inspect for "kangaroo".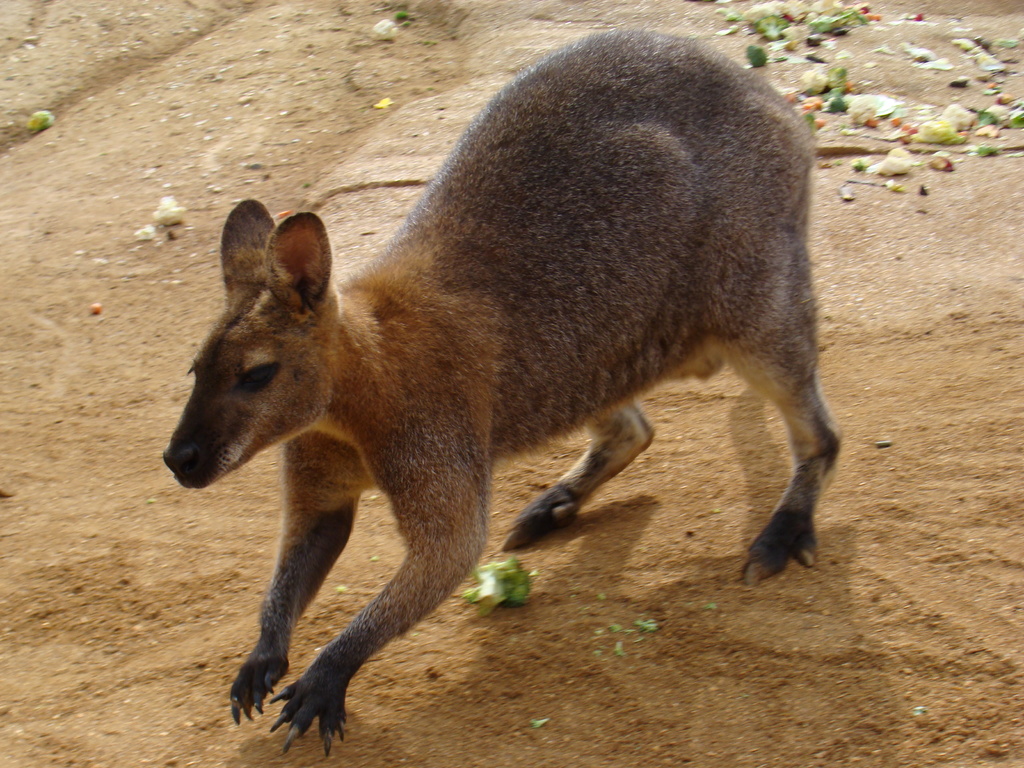
Inspection: BBox(161, 26, 848, 762).
